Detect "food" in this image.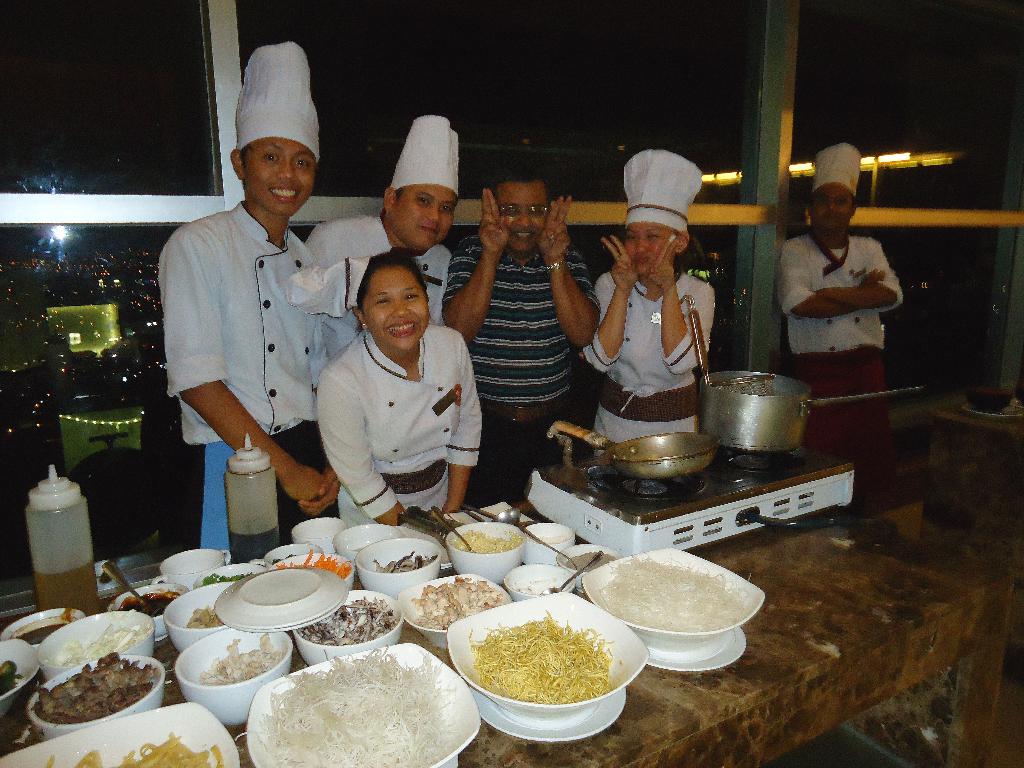
Detection: crop(534, 528, 579, 547).
